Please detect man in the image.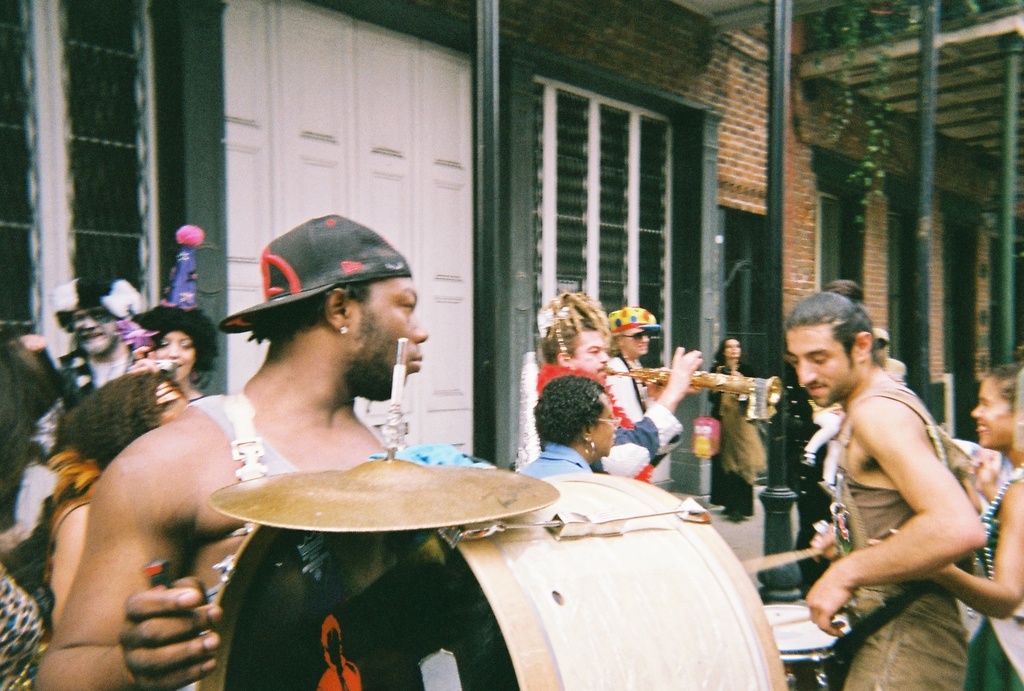
x1=52 y1=277 x2=138 y2=393.
